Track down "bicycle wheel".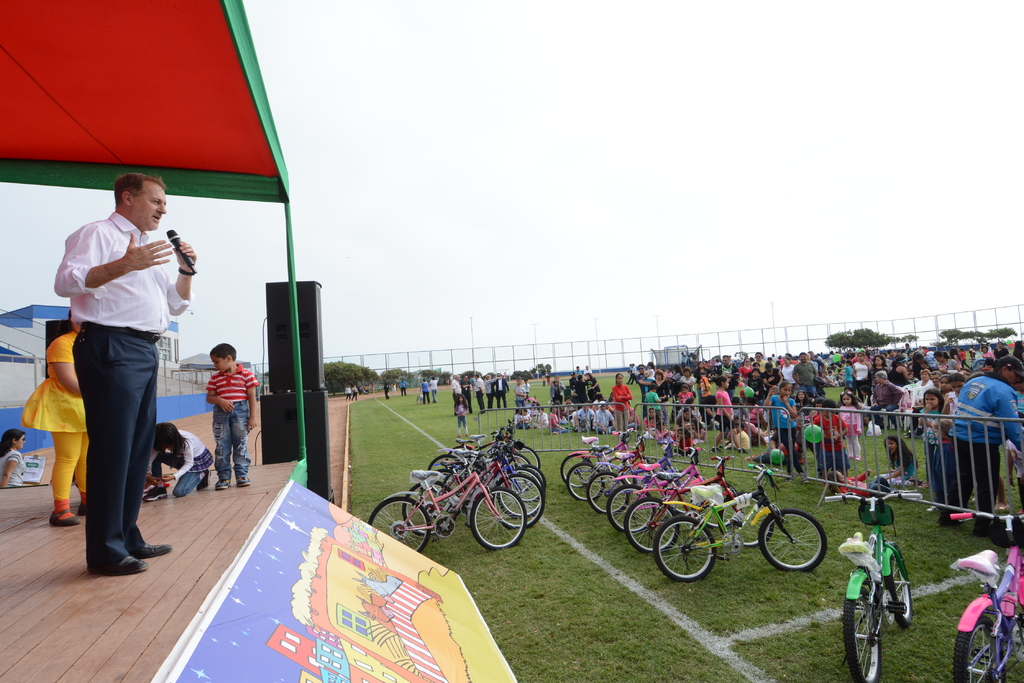
Tracked to (950,612,1007,682).
